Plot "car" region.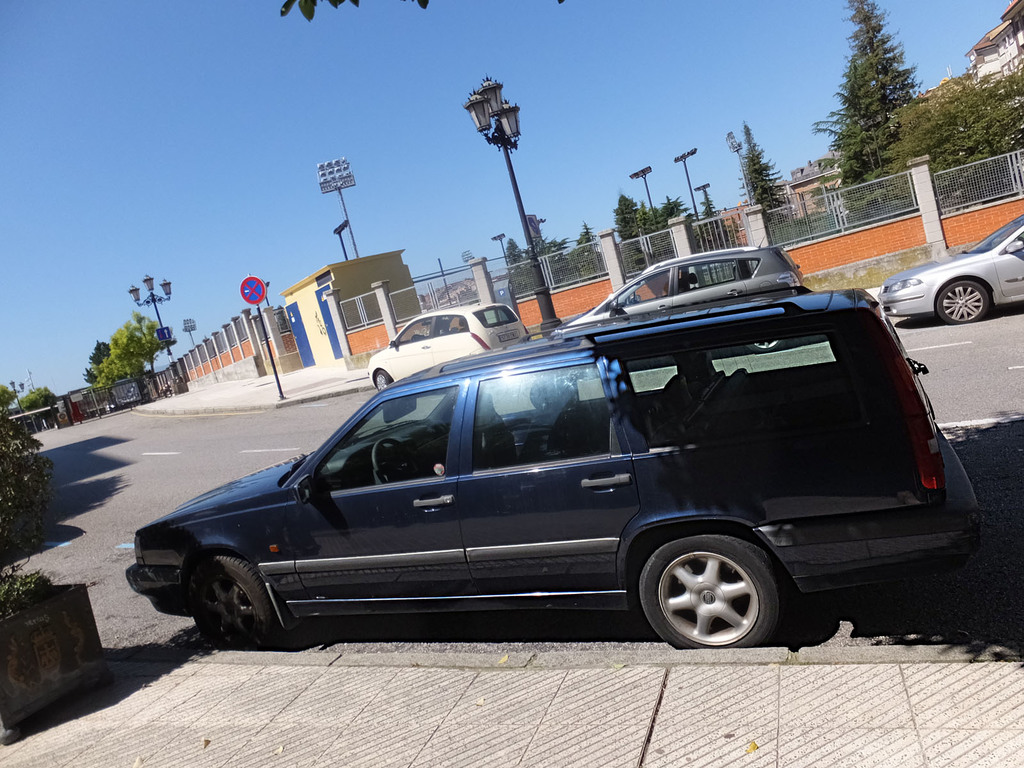
Plotted at 552/253/804/352.
